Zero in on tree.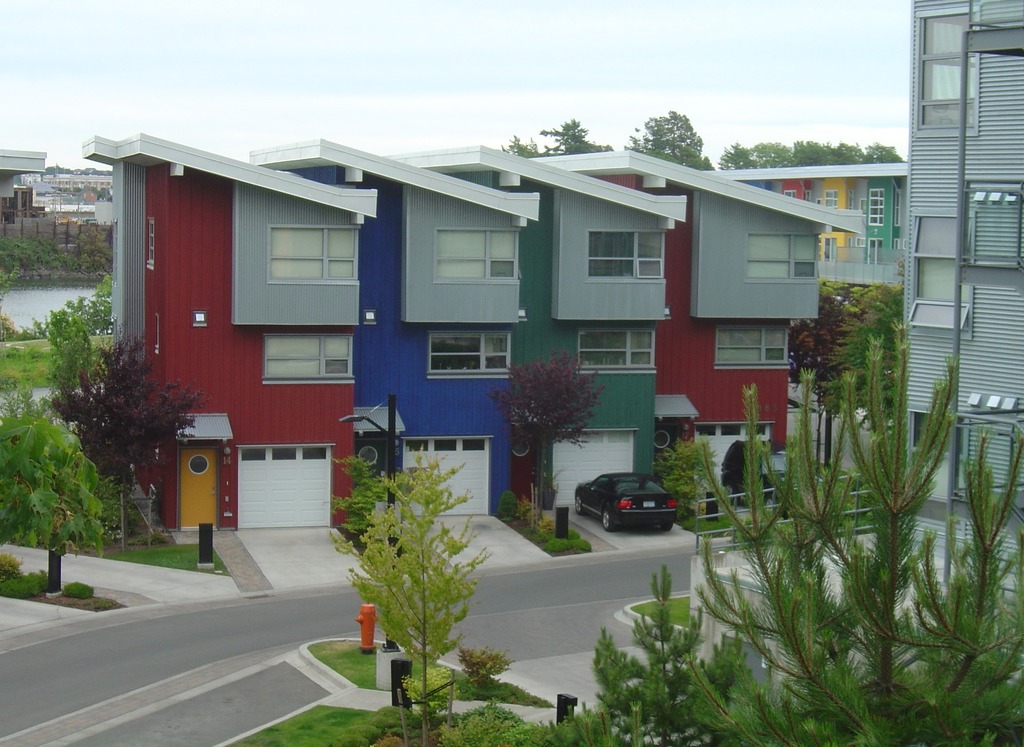
Zeroed in: pyautogui.locateOnScreen(717, 141, 911, 174).
